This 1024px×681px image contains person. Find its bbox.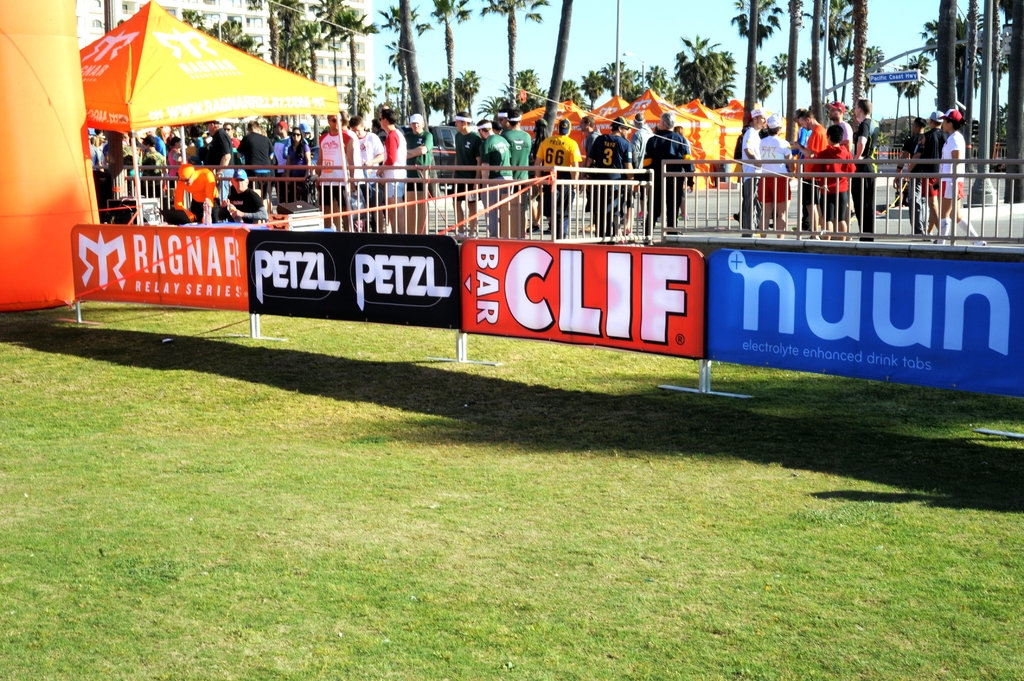
x1=853 y1=94 x2=879 y2=241.
